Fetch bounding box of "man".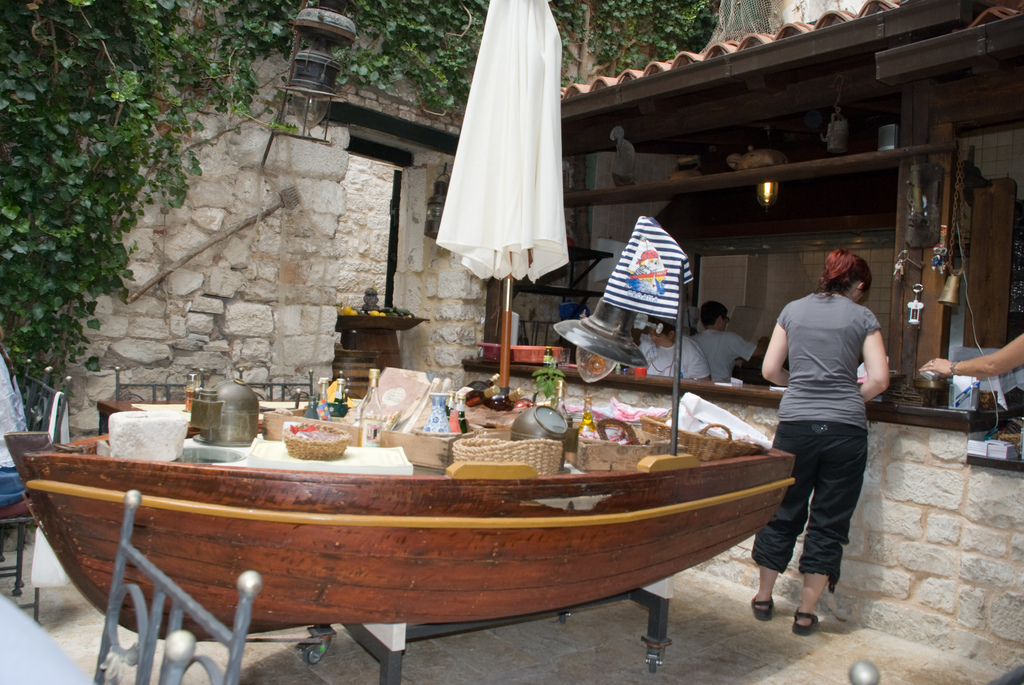
Bbox: <box>685,299,762,384</box>.
